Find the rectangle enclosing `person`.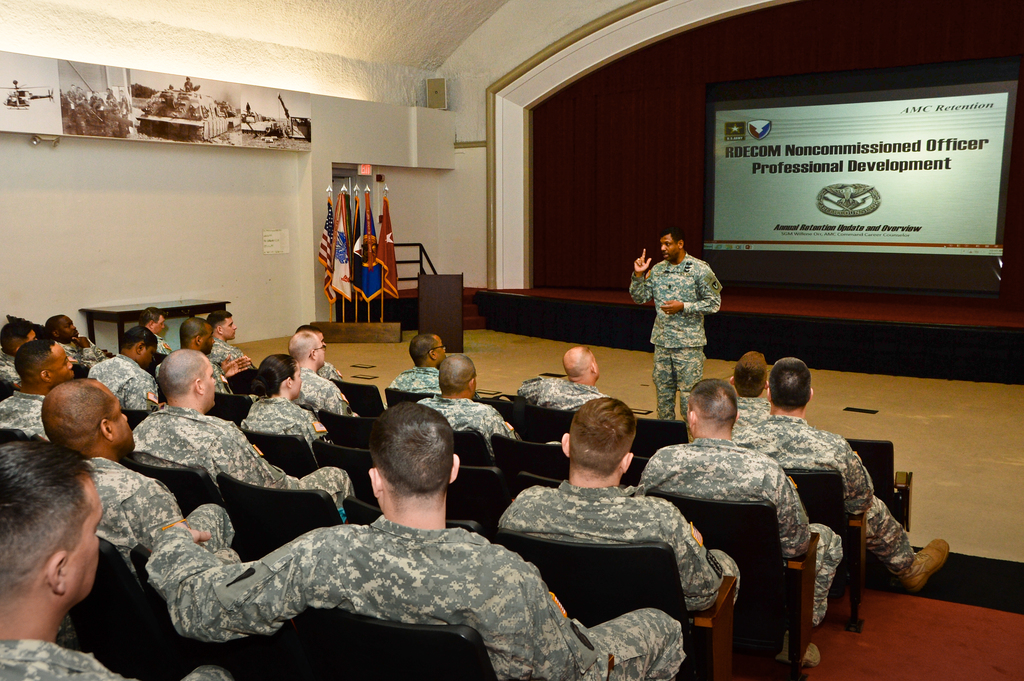
145:401:686:680.
